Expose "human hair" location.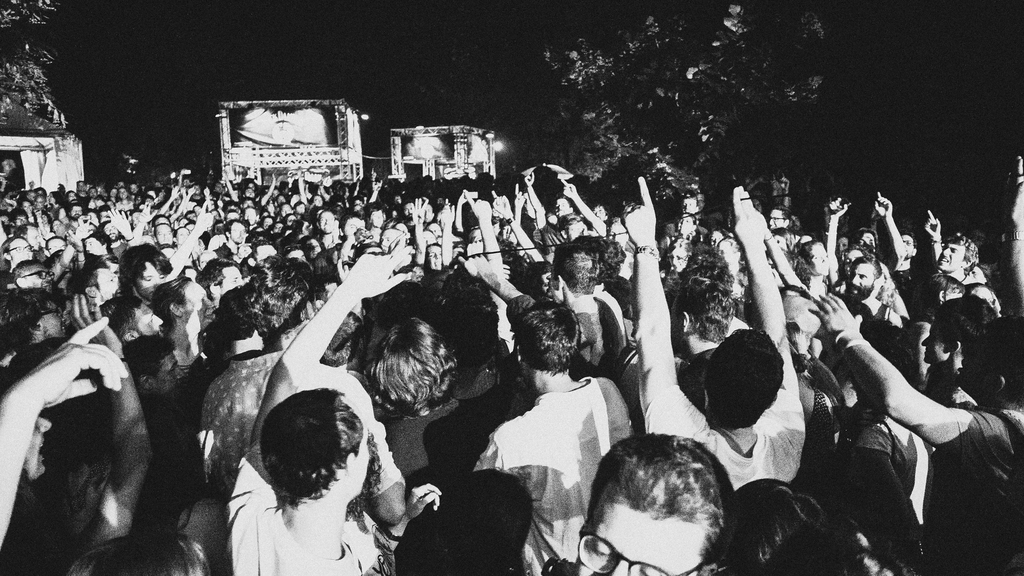
Exposed at l=122, t=336, r=173, b=374.
